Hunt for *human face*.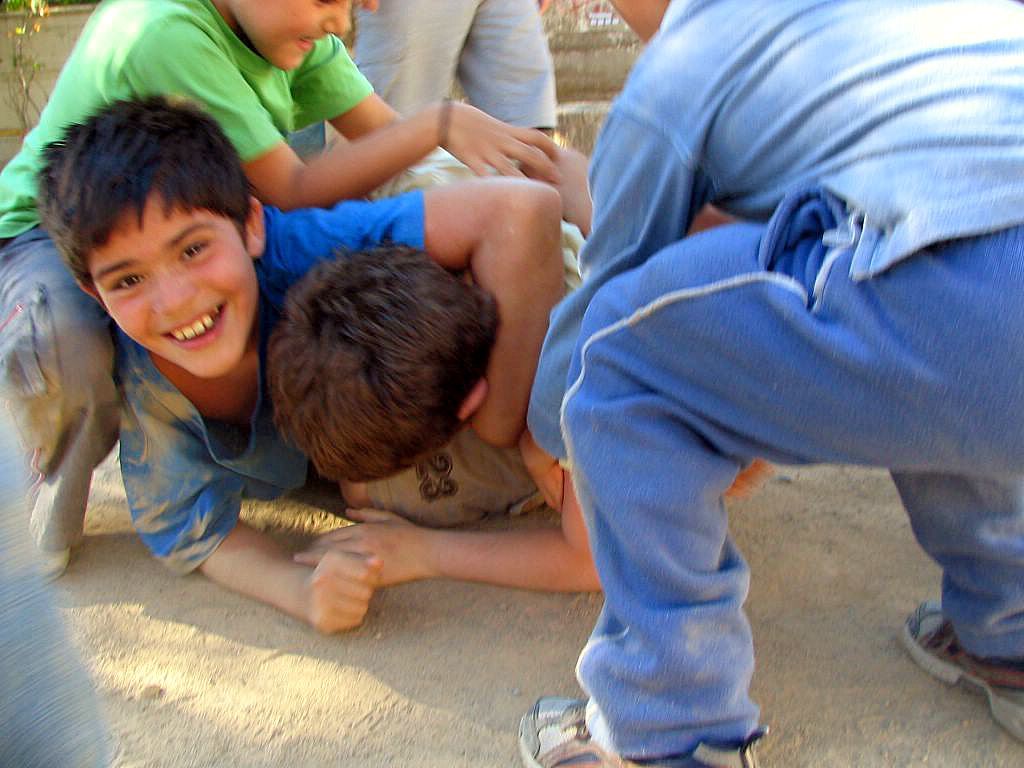
Hunted down at 226,0,343,76.
